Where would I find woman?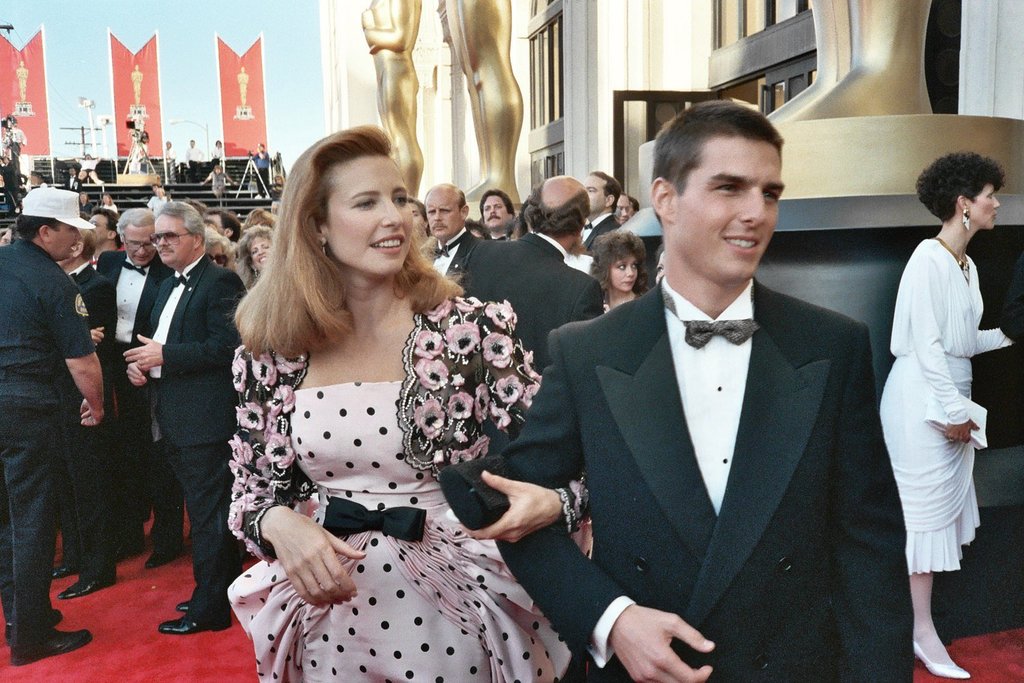
At (218, 124, 597, 682).
